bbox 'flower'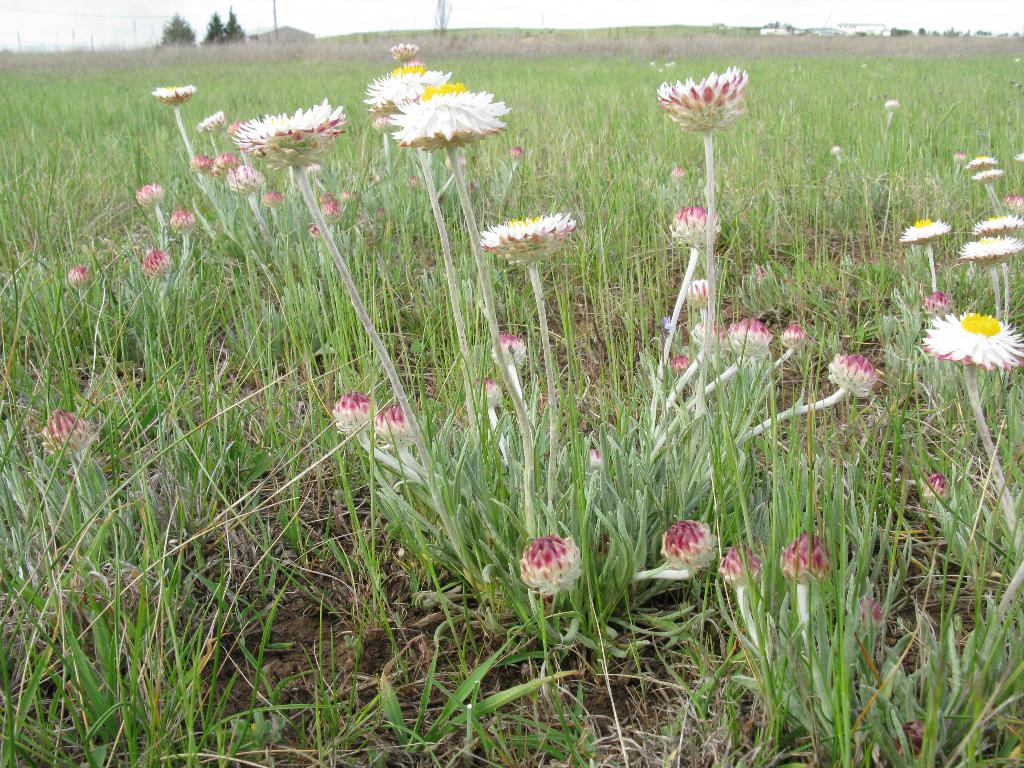
pyautogui.locateOnScreen(734, 314, 776, 353)
